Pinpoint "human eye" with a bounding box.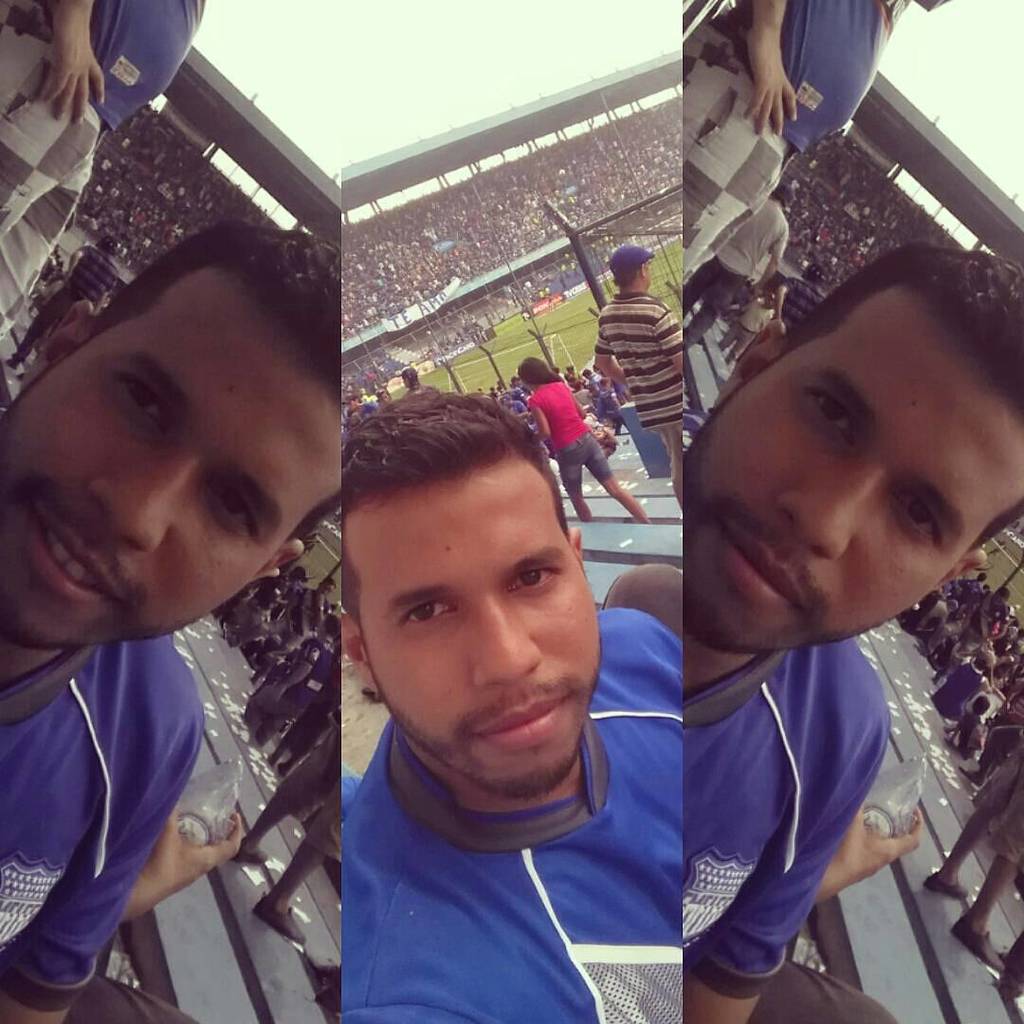
(left=798, top=389, right=854, bottom=449).
